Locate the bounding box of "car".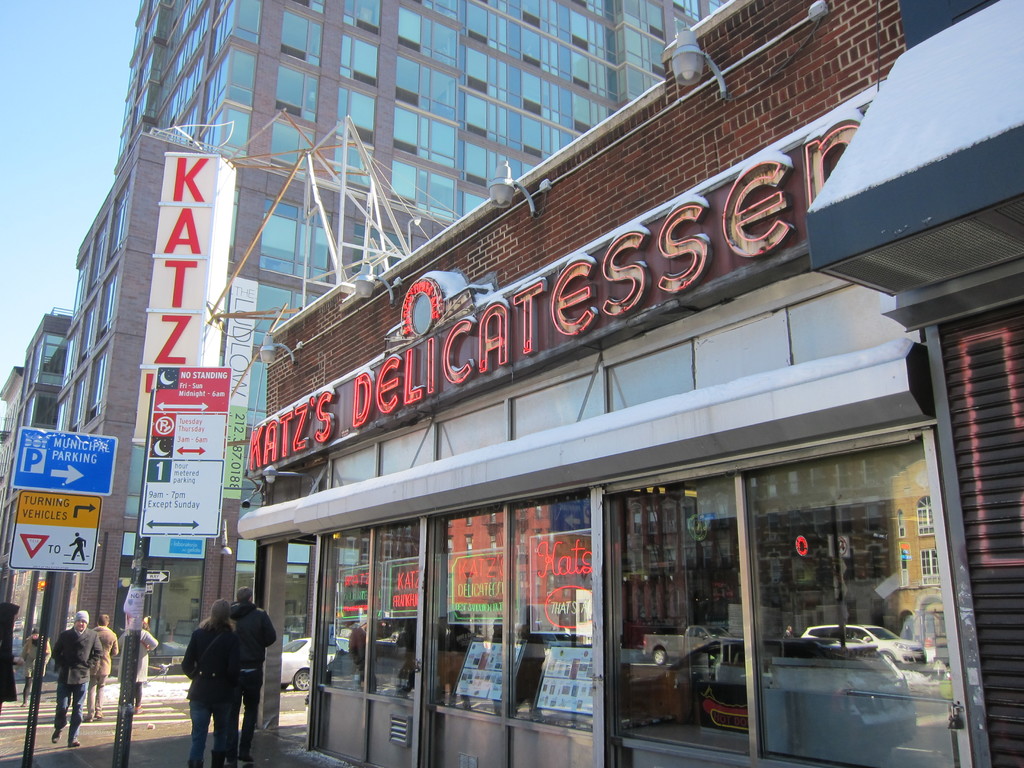
Bounding box: [x1=280, y1=636, x2=346, y2=691].
